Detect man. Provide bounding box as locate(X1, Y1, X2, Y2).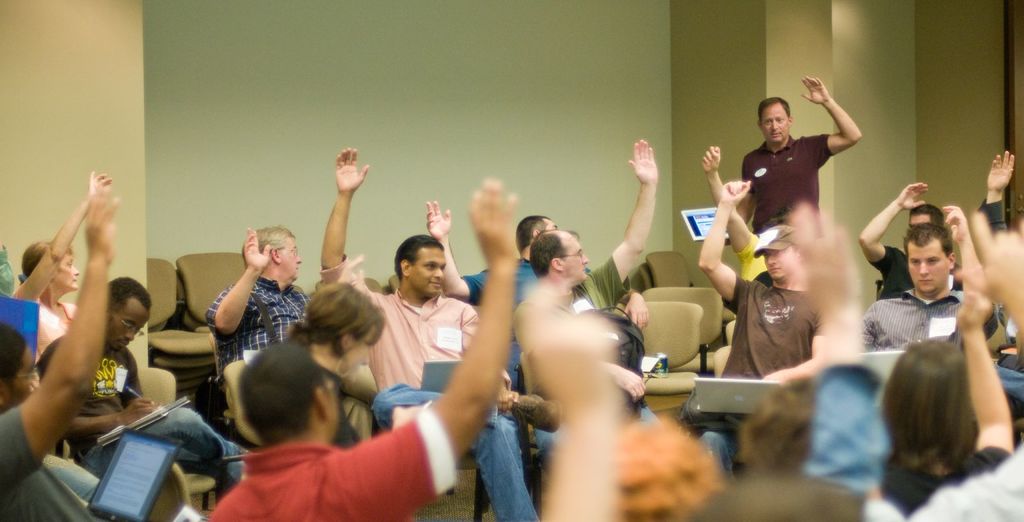
locate(30, 275, 241, 509).
